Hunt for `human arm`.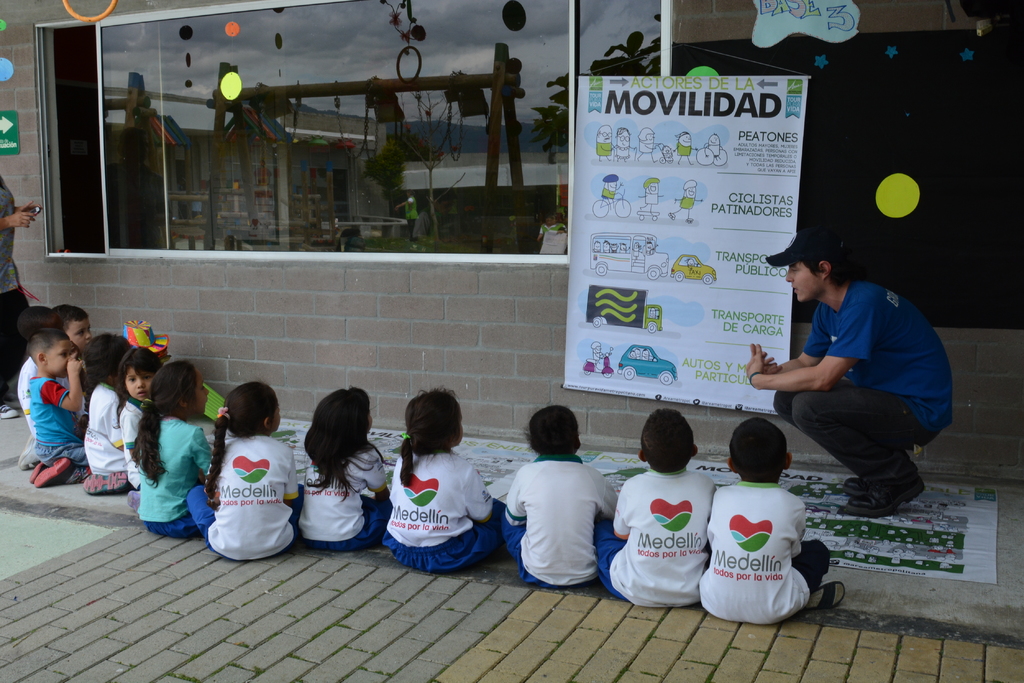
Hunted down at <bbox>192, 430, 216, 484</bbox>.
